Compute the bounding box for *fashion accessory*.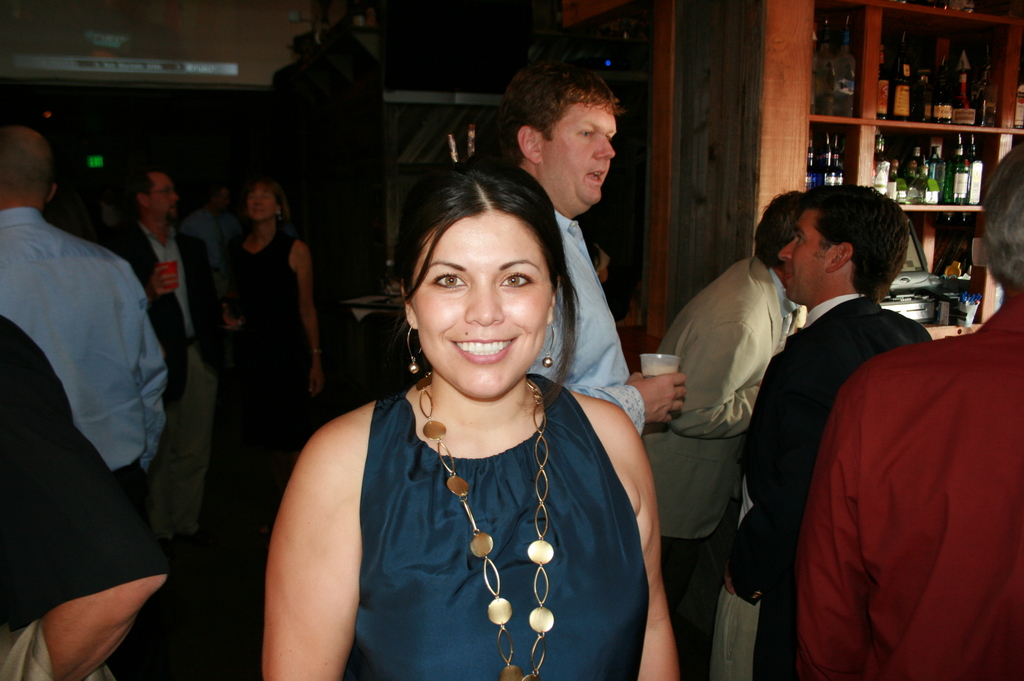
left=405, top=323, right=425, bottom=374.
